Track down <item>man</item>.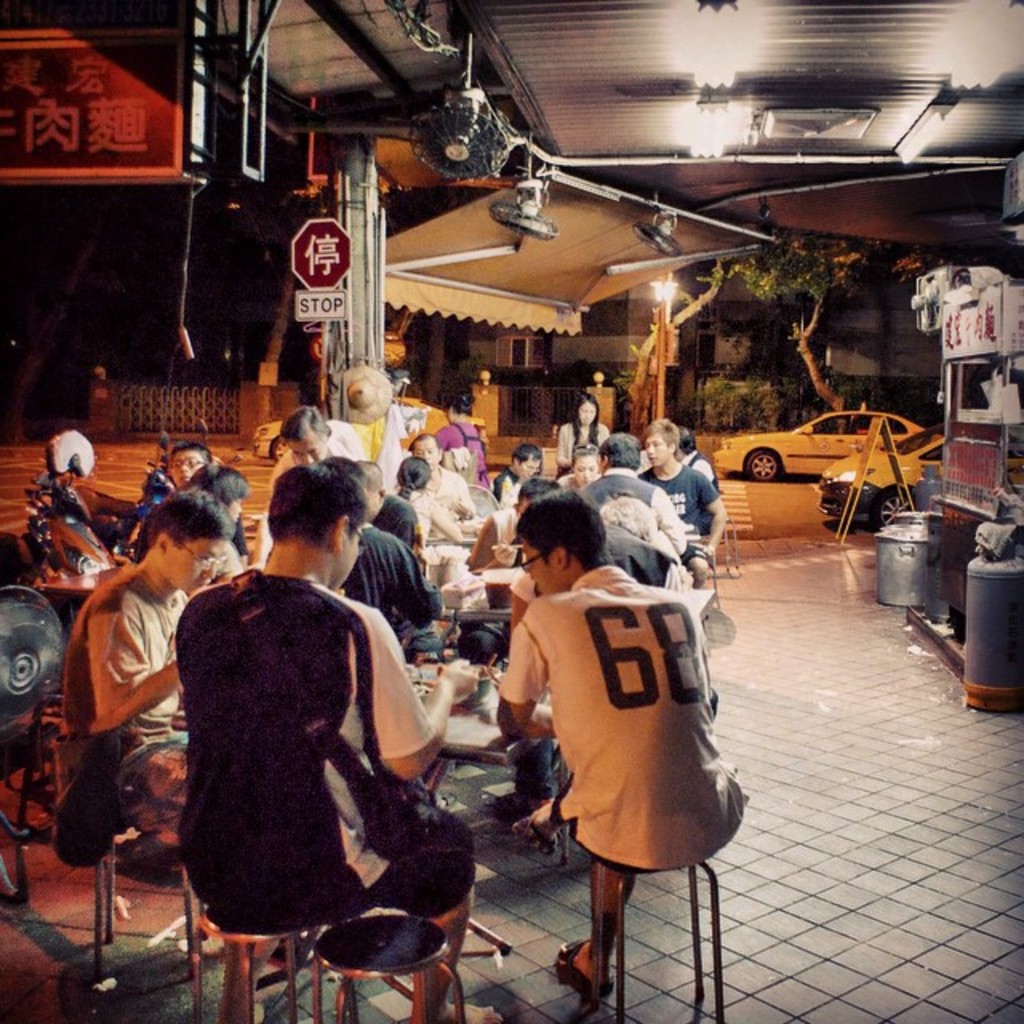
Tracked to BBox(450, 410, 726, 1023).
